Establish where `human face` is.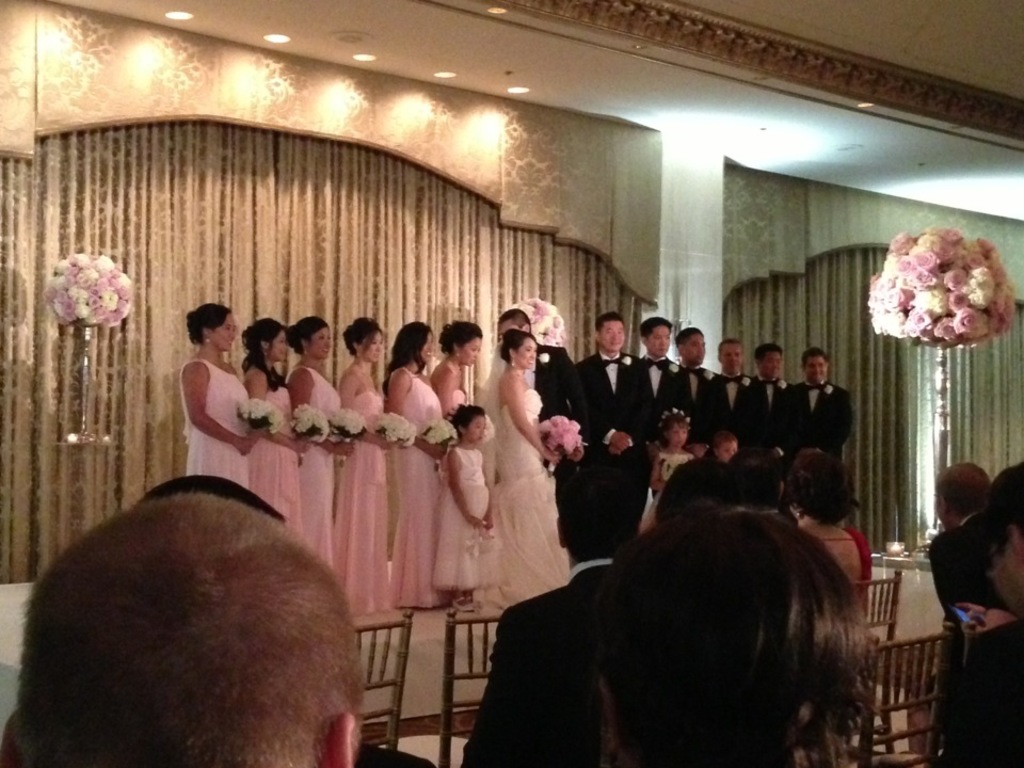
Established at [x1=207, y1=318, x2=230, y2=347].
